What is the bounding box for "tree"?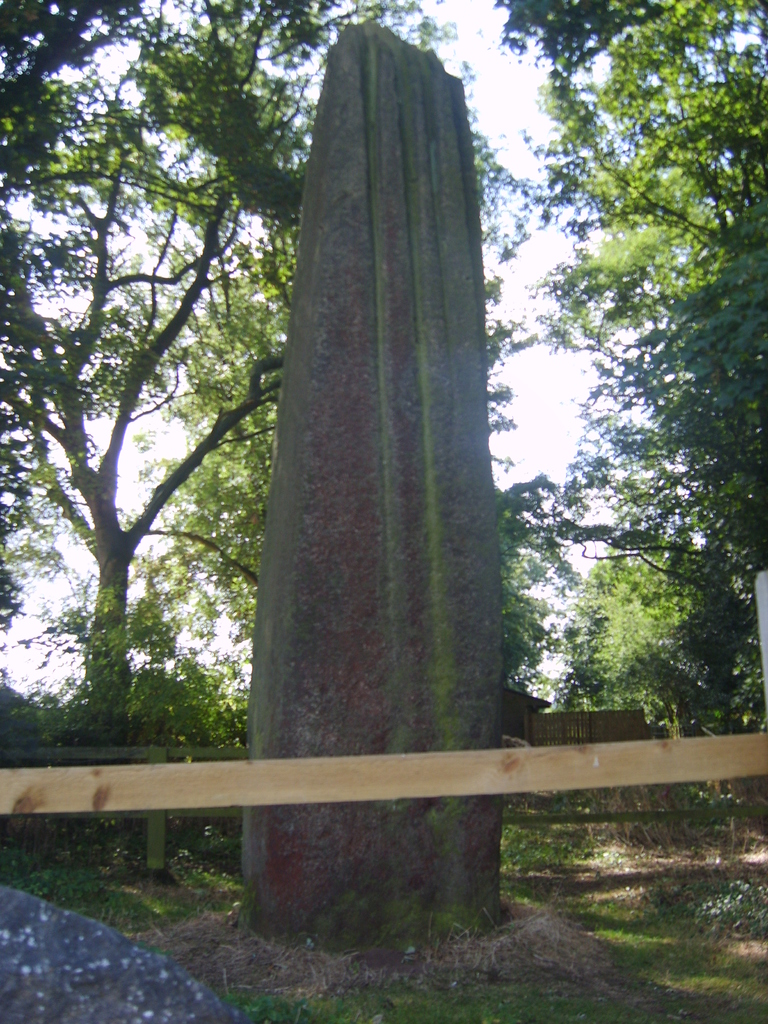
[left=31, top=36, right=298, bottom=820].
